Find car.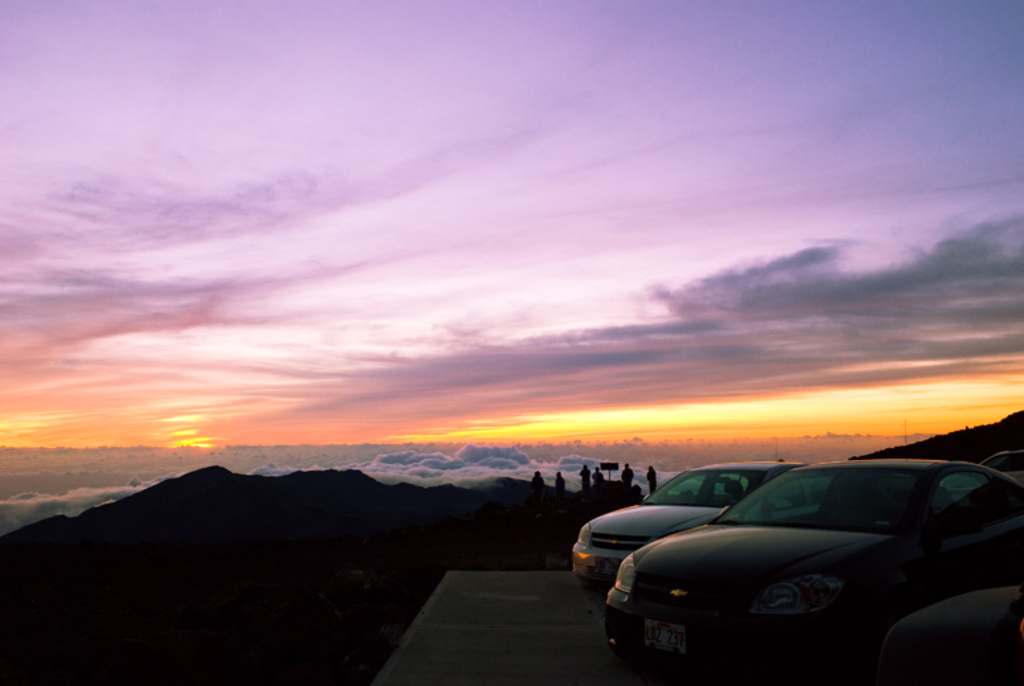
crop(601, 456, 1023, 685).
